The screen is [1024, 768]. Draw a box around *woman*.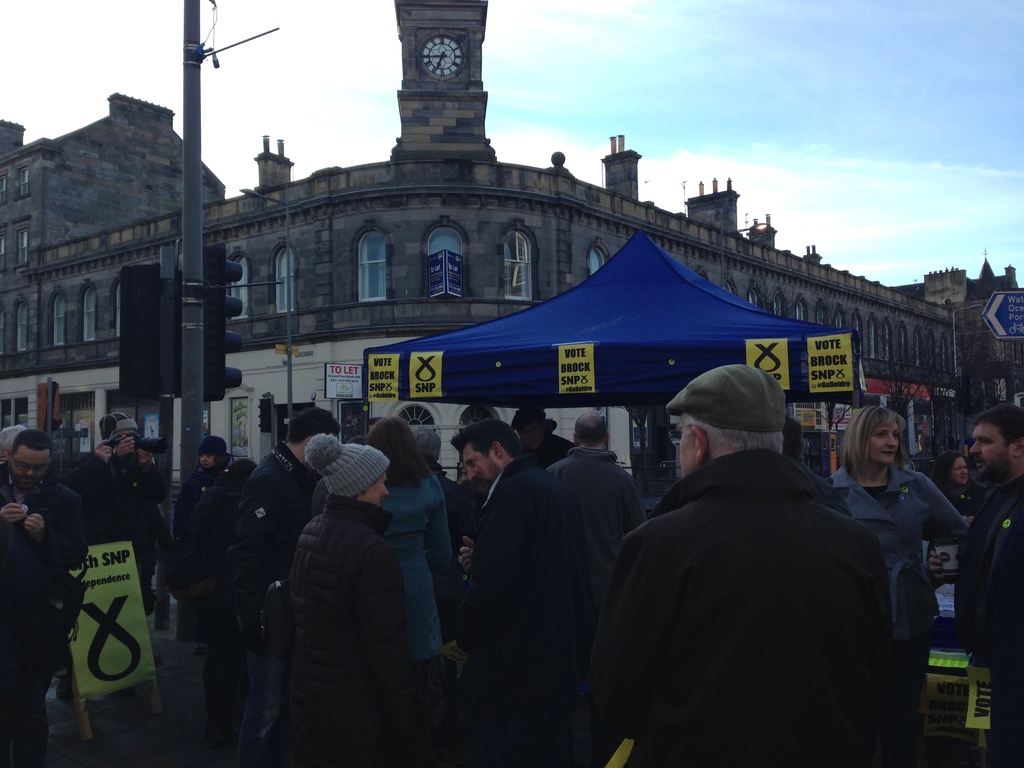
left=292, top=434, right=464, bottom=767.
